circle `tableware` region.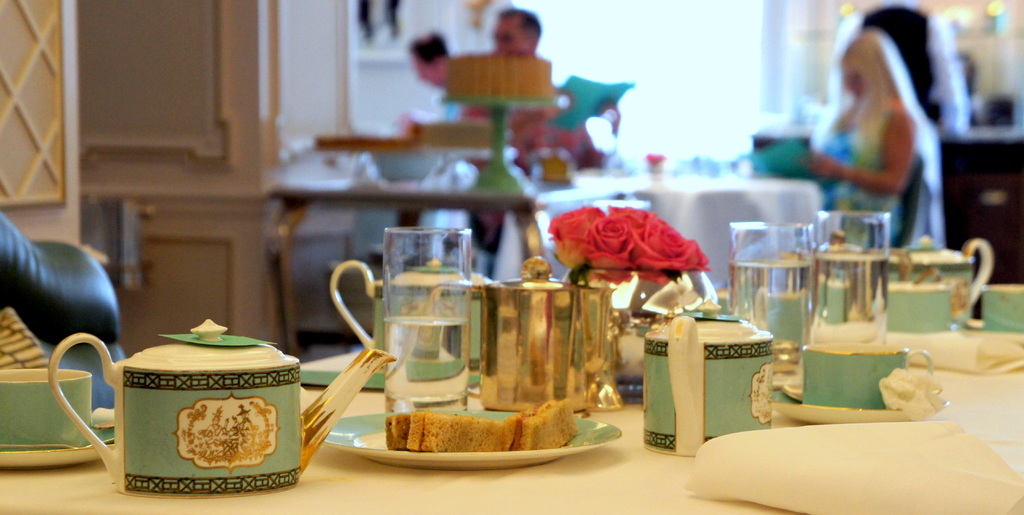
Region: box=[0, 414, 110, 468].
